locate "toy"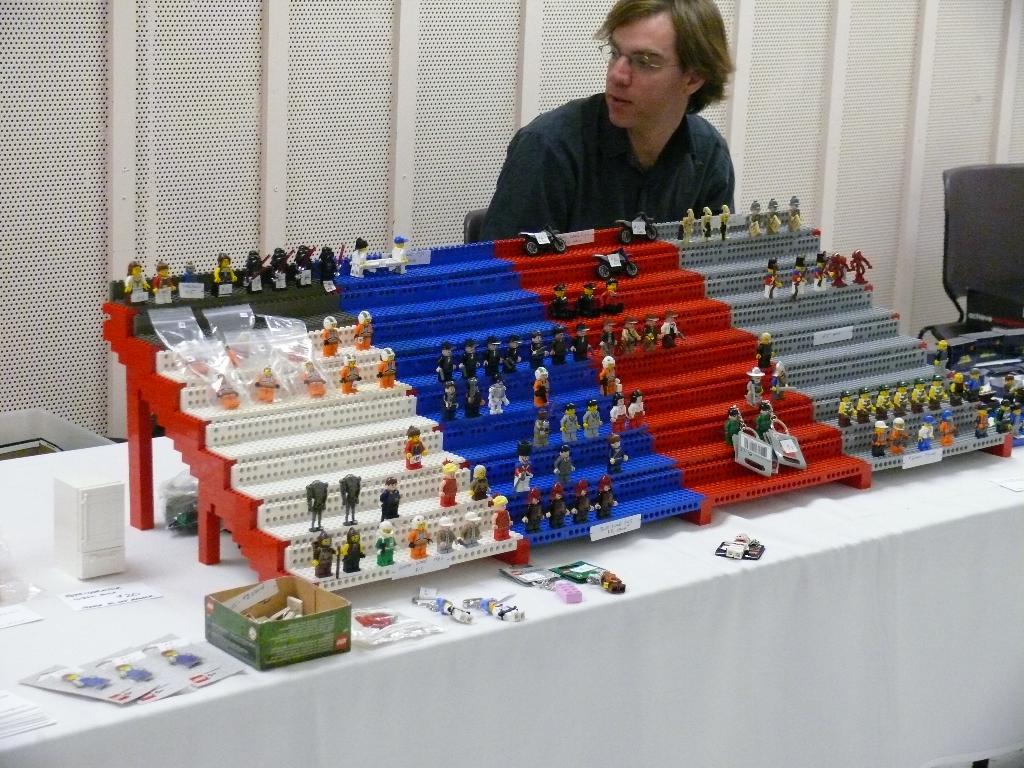
select_region(726, 406, 740, 440)
